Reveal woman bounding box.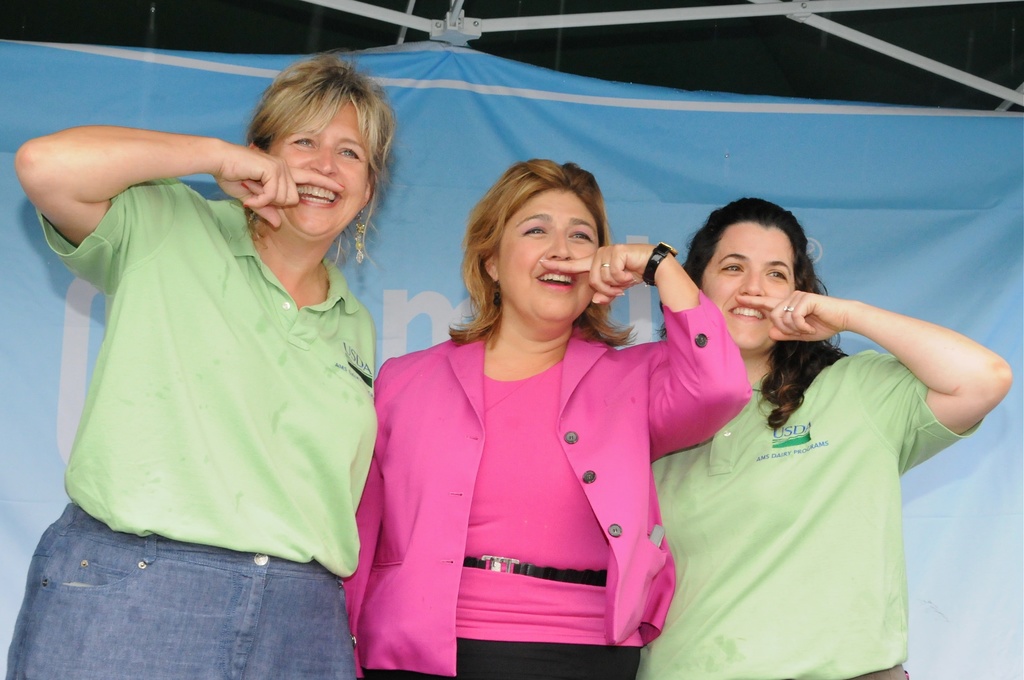
Revealed: {"x1": 629, "y1": 195, "x2": 1015, "y2": 679}.
